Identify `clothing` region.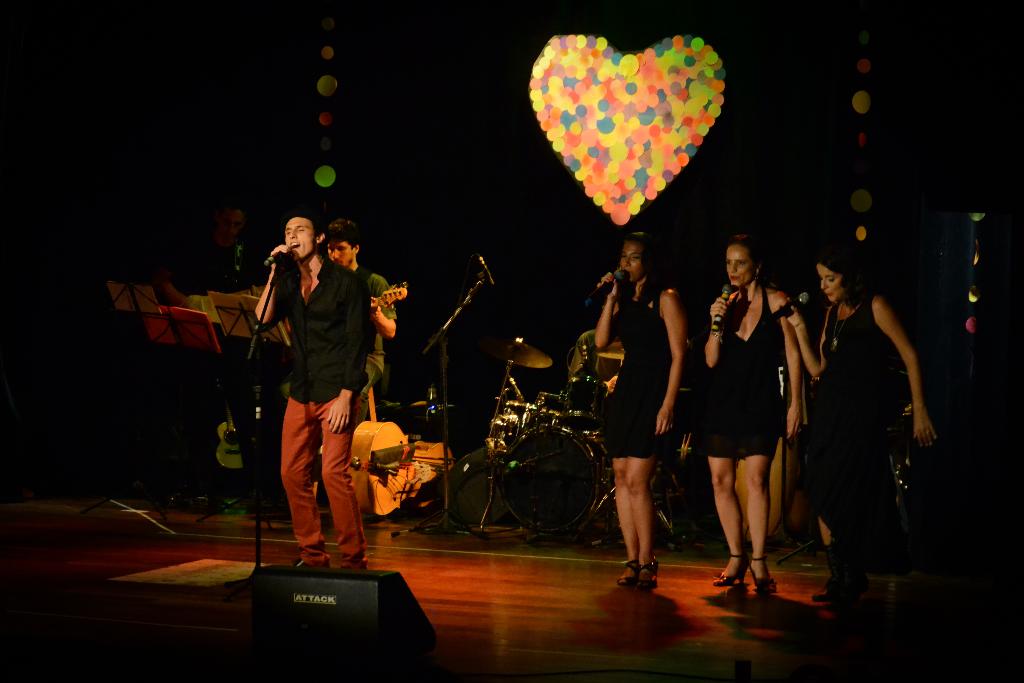
Region: [left=700, top=287, right=785, bottom=457].
